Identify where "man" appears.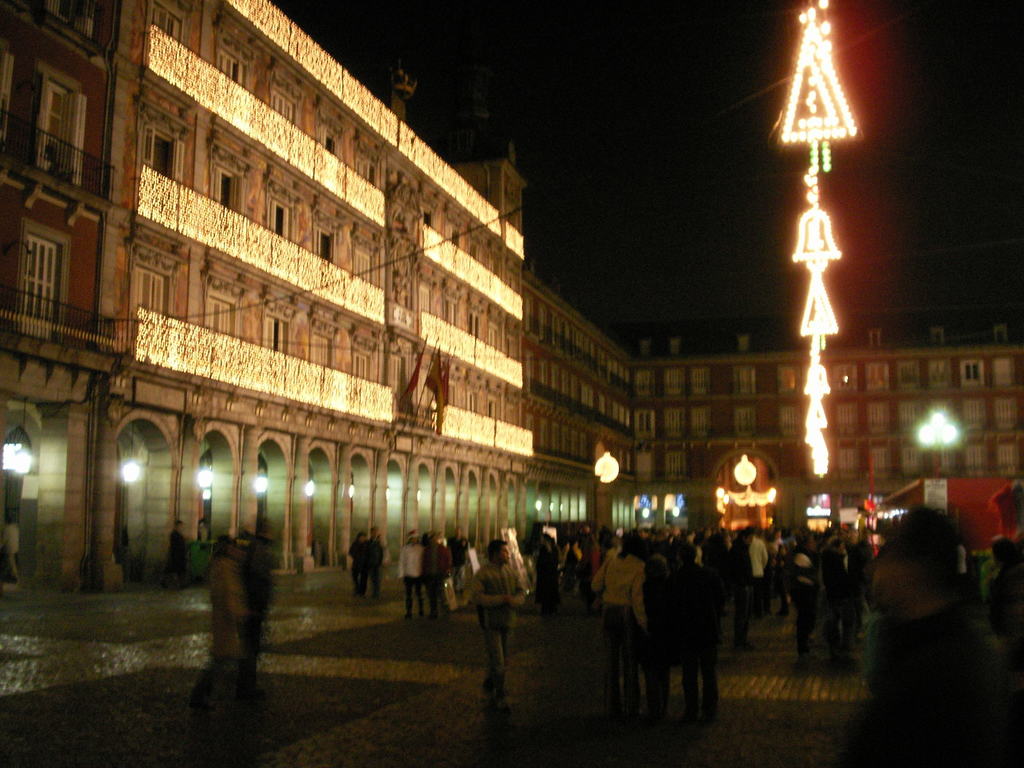
Appears at crop(749, 527, 768, 618).
